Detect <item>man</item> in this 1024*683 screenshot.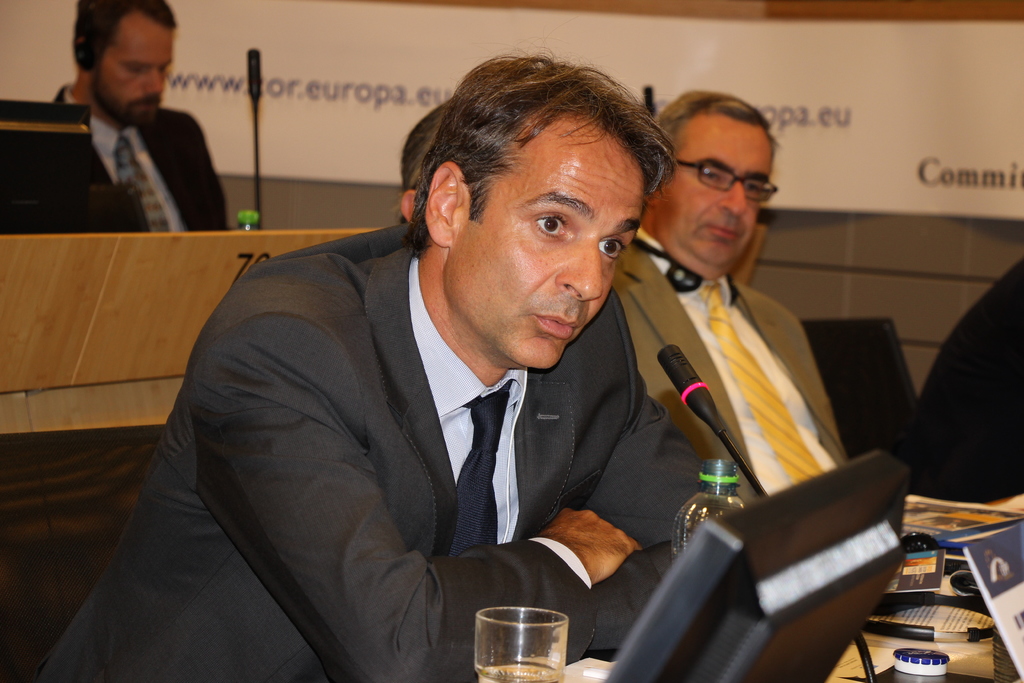
Detection: select_region(38, 48, 674, 679).
